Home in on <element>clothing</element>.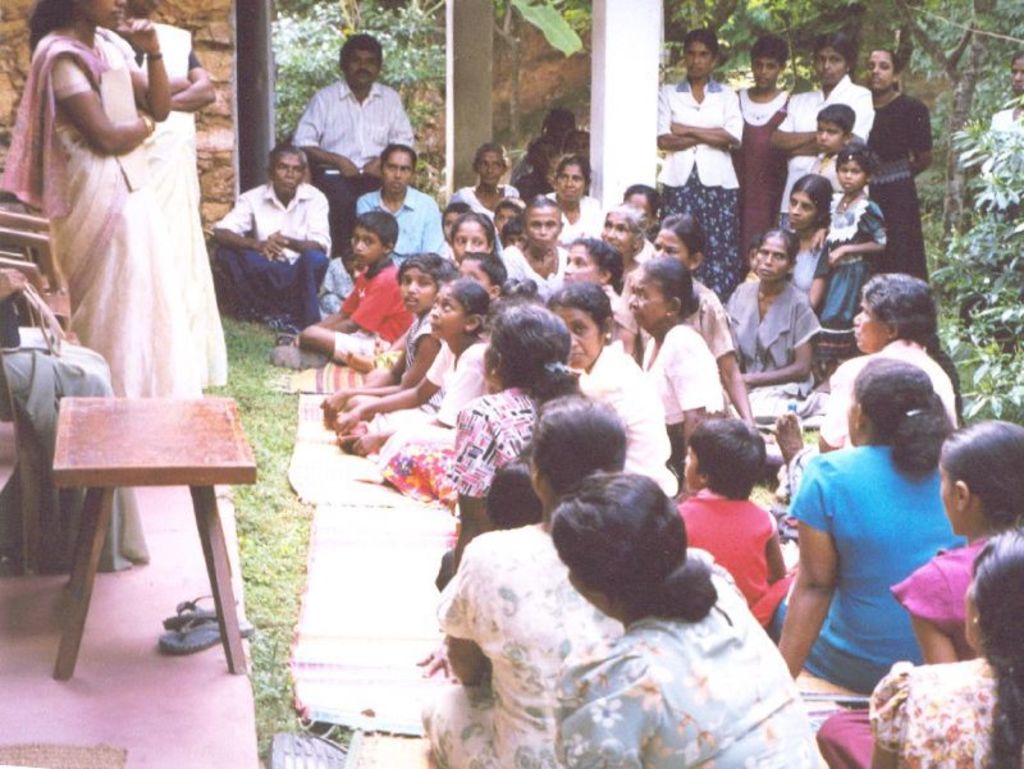
Homed in at BBox(676, 484, 767, 614).
